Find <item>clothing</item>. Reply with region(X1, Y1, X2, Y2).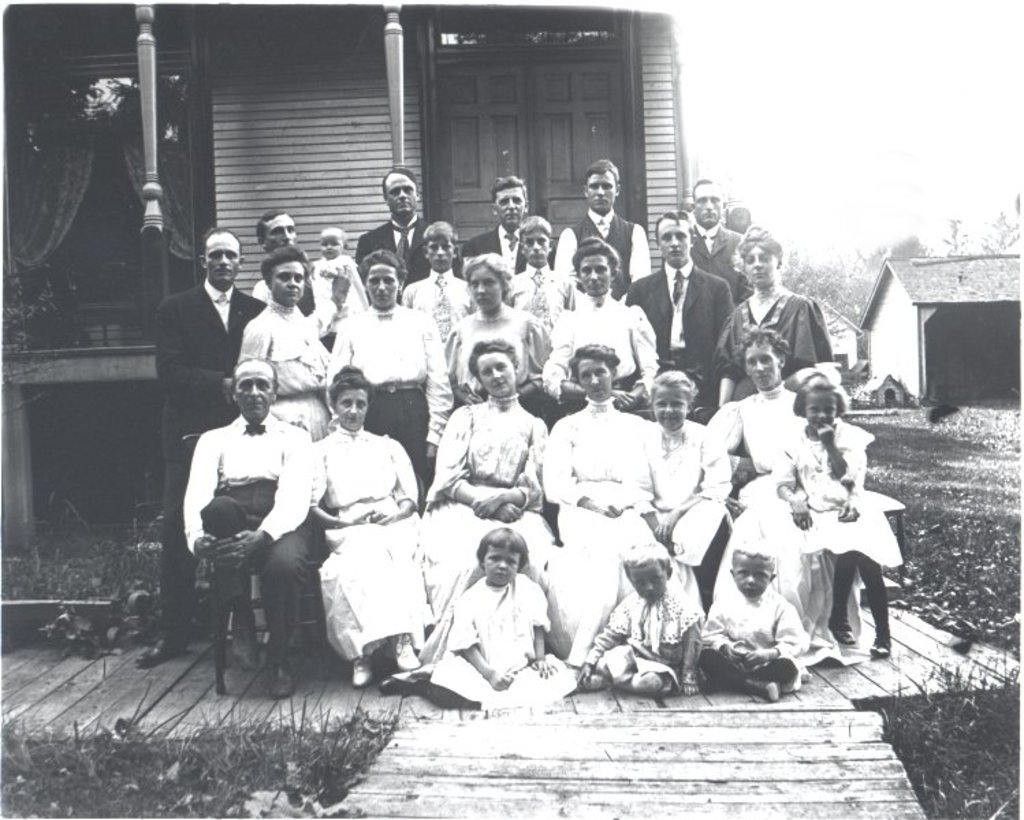
region(182, 400, 316, 656).
